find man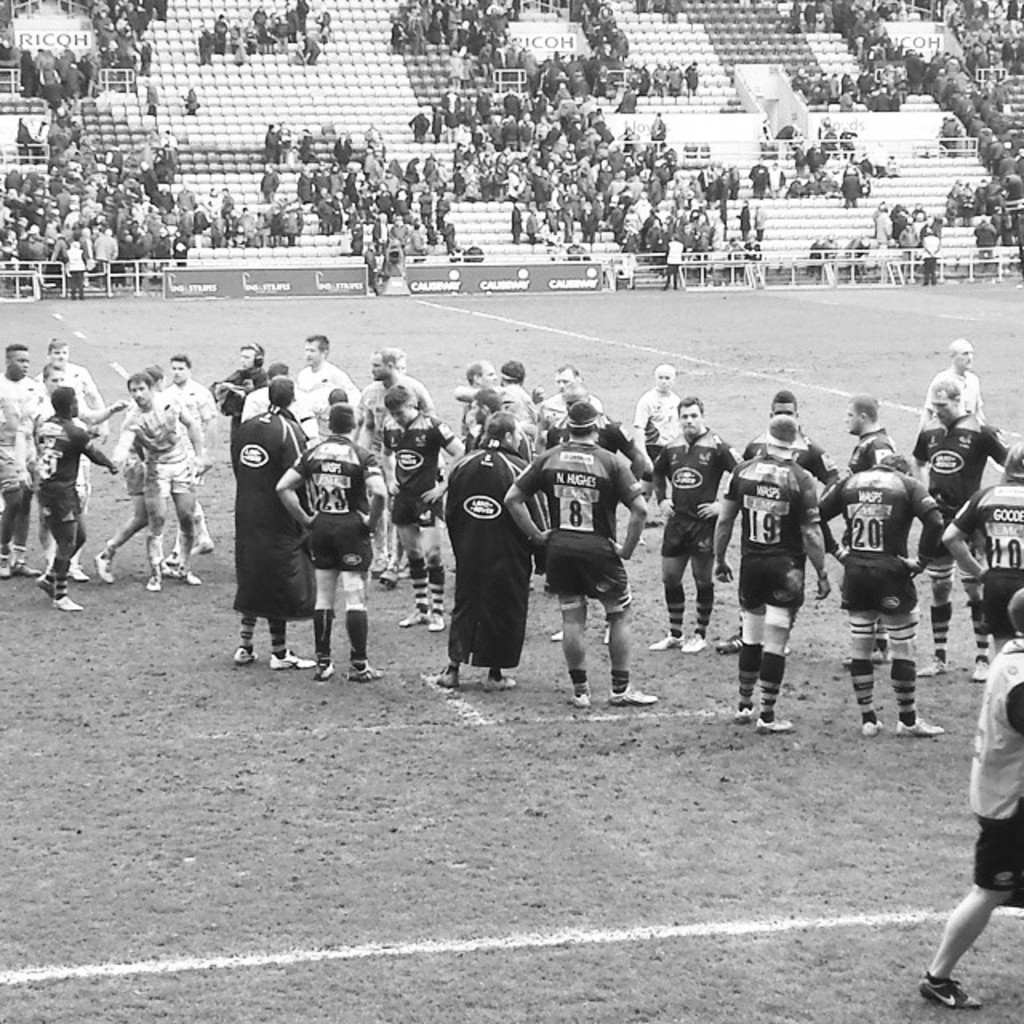
x1=918 y1=331 x2=990 y2=422
